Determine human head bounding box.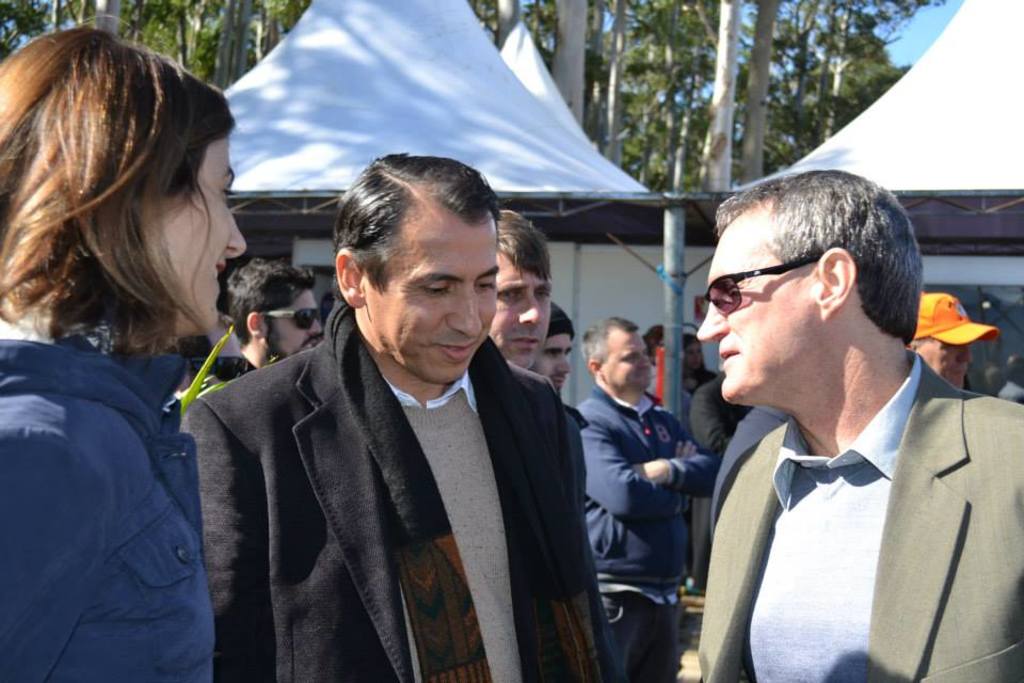
Determined: 230:263:321:353.
